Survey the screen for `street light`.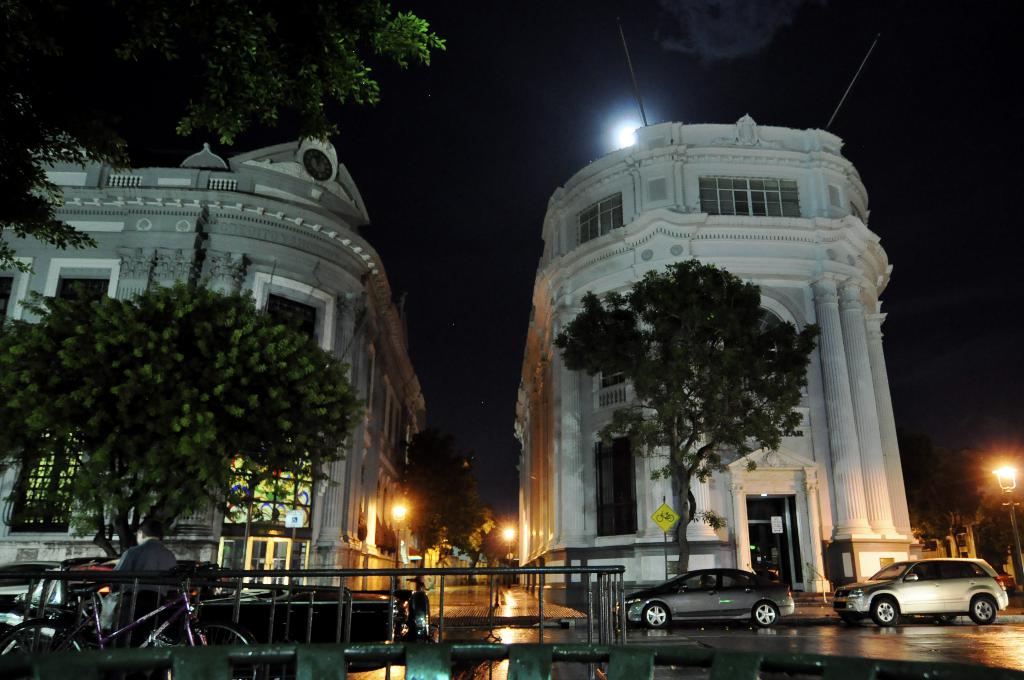
Survey found: (x1=496, y1=528, x2=516, y2=583).
